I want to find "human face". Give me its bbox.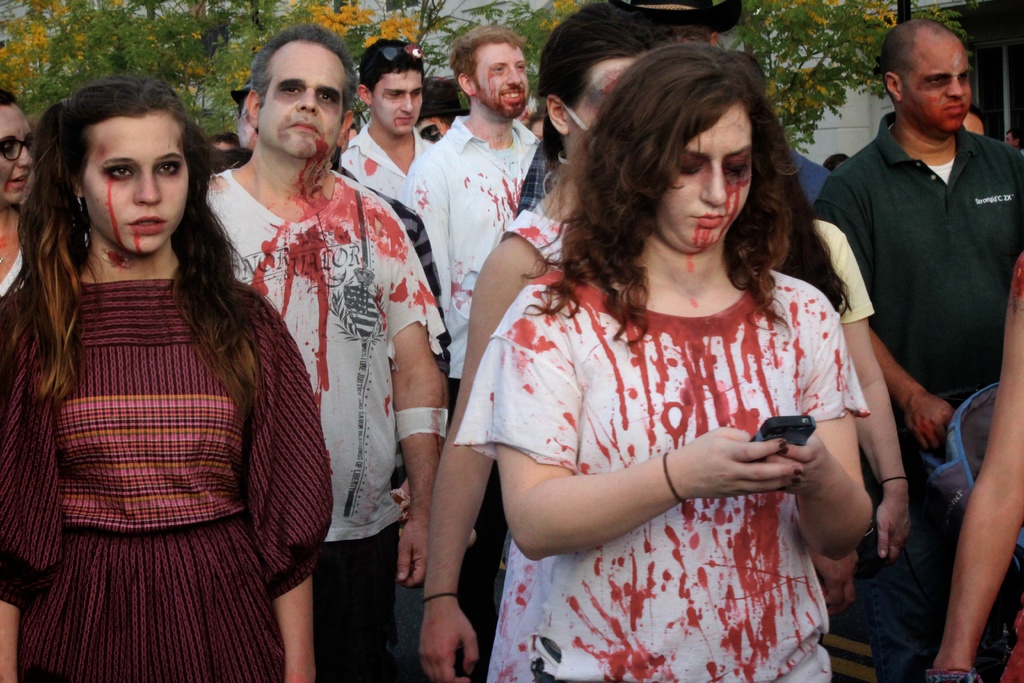
select_region(901, 30, 970, 131).
